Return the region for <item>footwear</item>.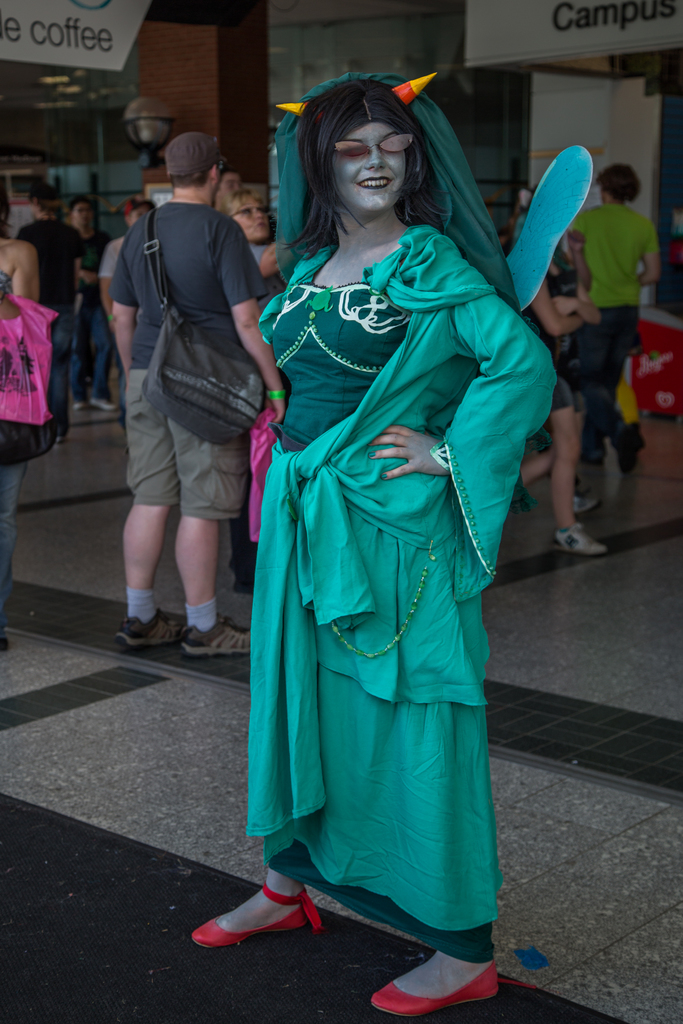
select_region(549, 522, 607, 555).
